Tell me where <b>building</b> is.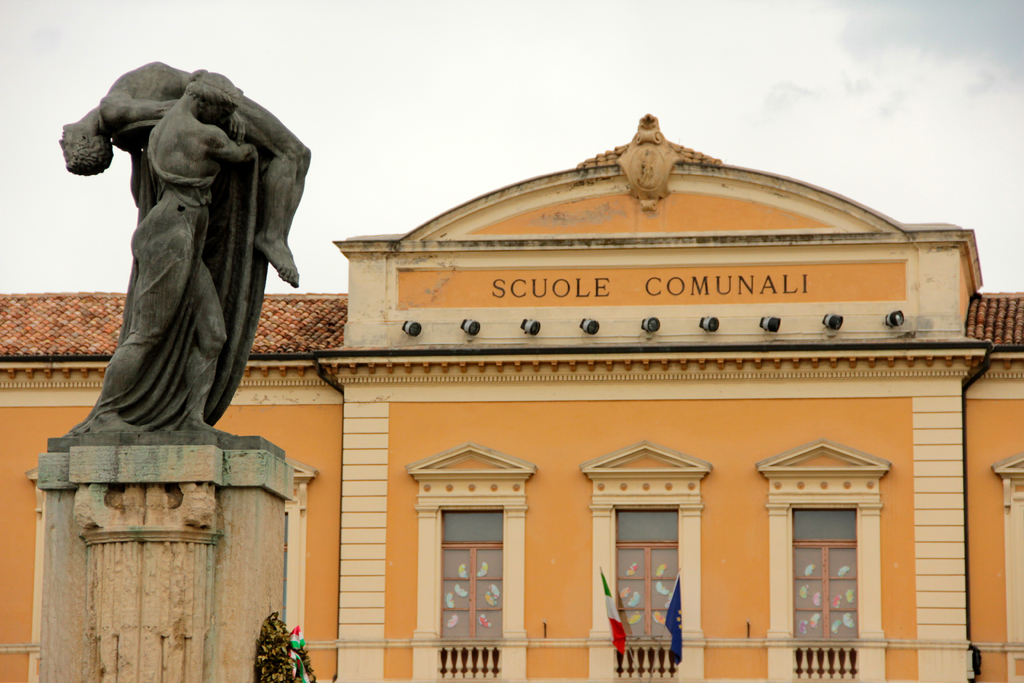
<b>building</b> is at (x1=0, y1=114, x2=1023, y2=682).
